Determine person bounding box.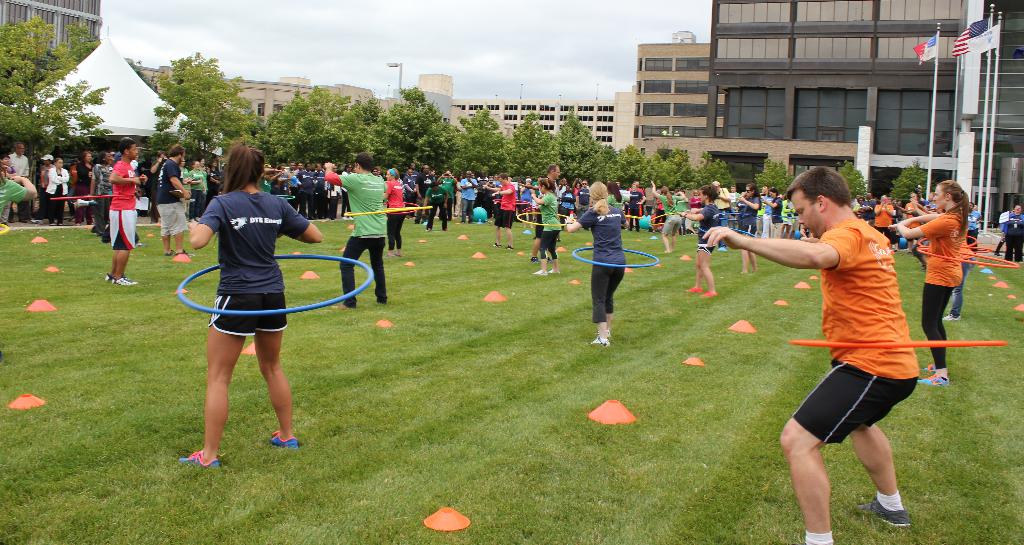
Determined: 486:177:513:245.
